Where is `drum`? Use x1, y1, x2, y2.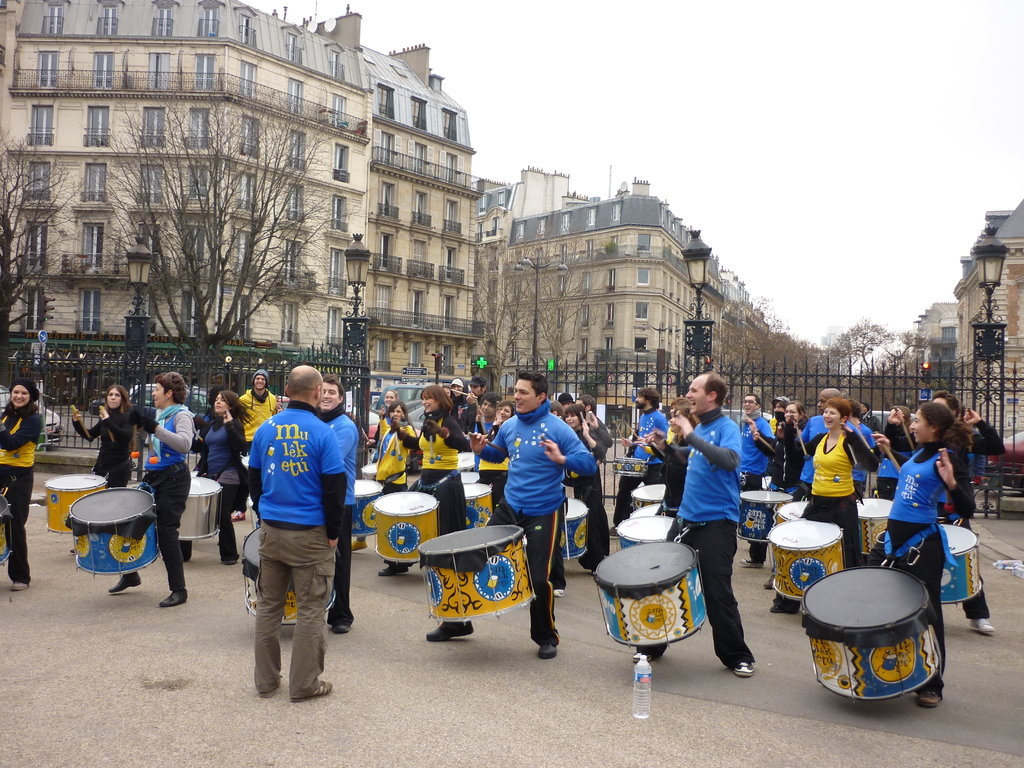
460, 451, 477, 468.
